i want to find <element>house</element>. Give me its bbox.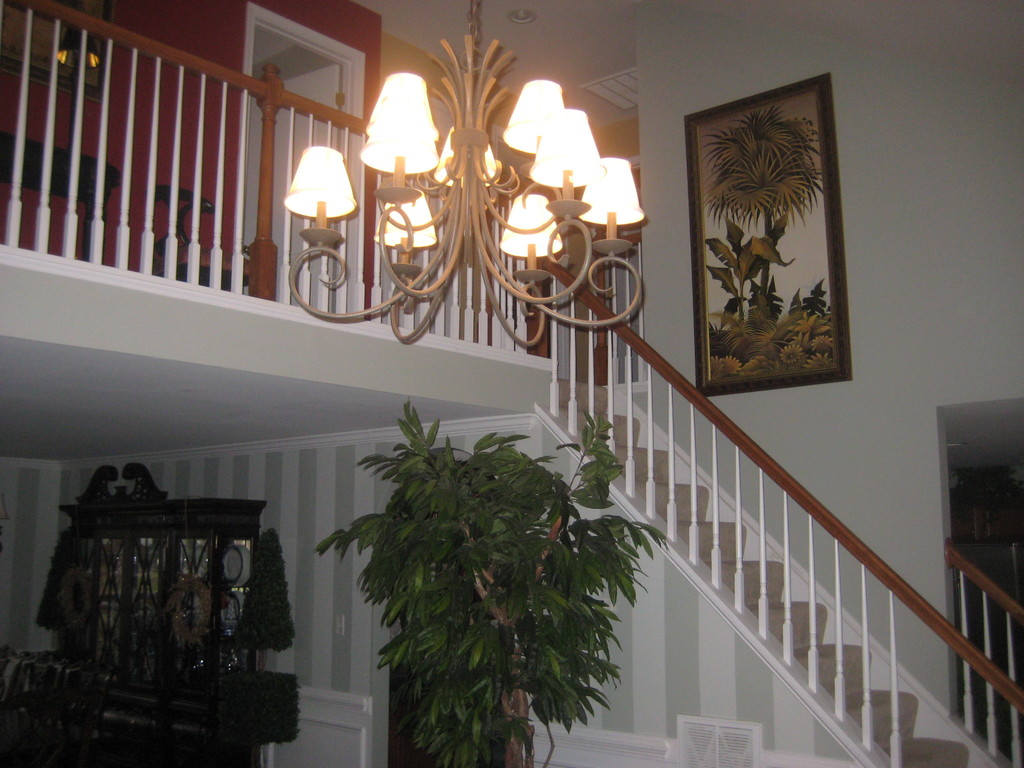
0 0 1023 767.
